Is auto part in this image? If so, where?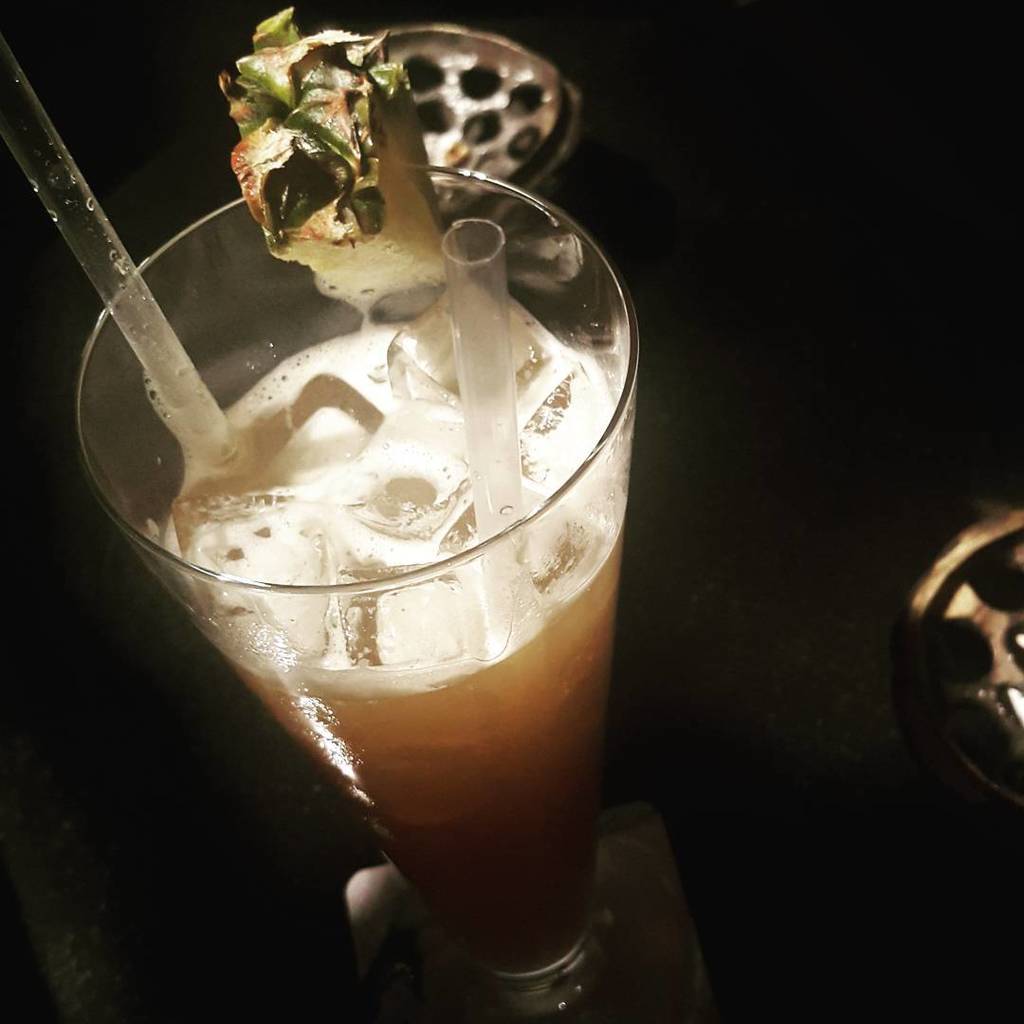
Yes, at select_region(331, 14, 588, 175).
